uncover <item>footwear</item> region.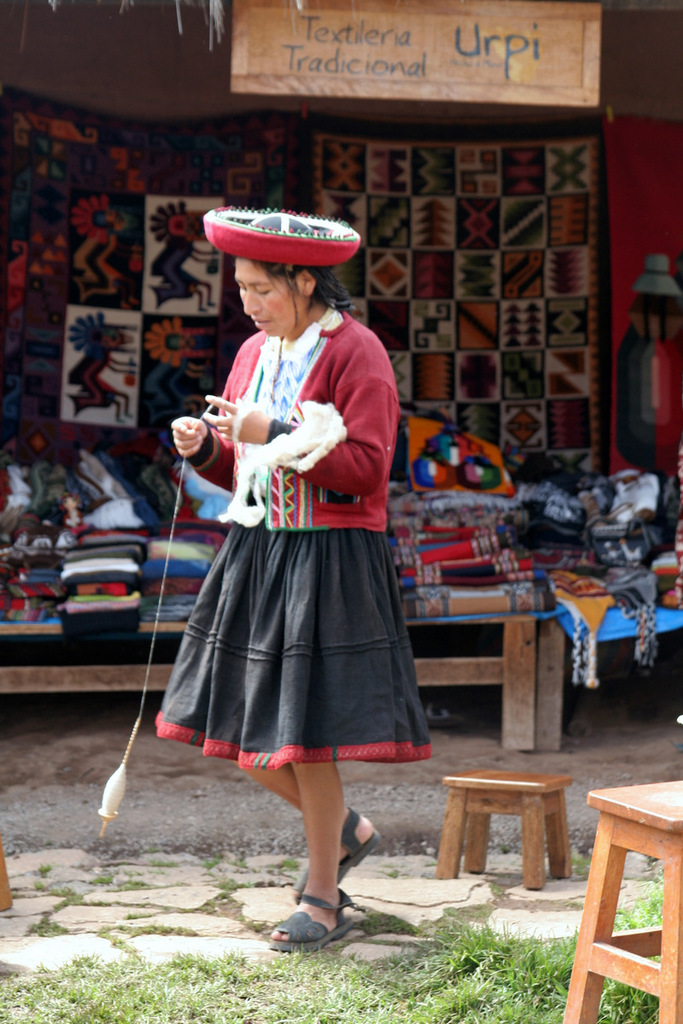
Uncovered: locate(272, 895, 364, 954).
